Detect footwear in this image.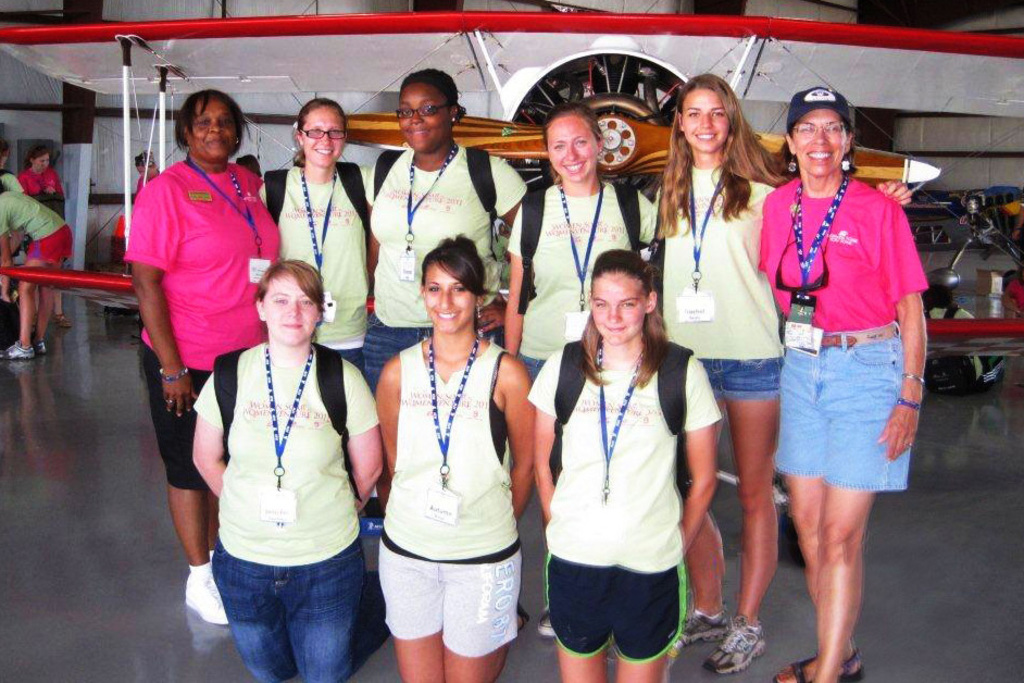
Detection: [x1=677, y1=601, x2=728, y2=648].
